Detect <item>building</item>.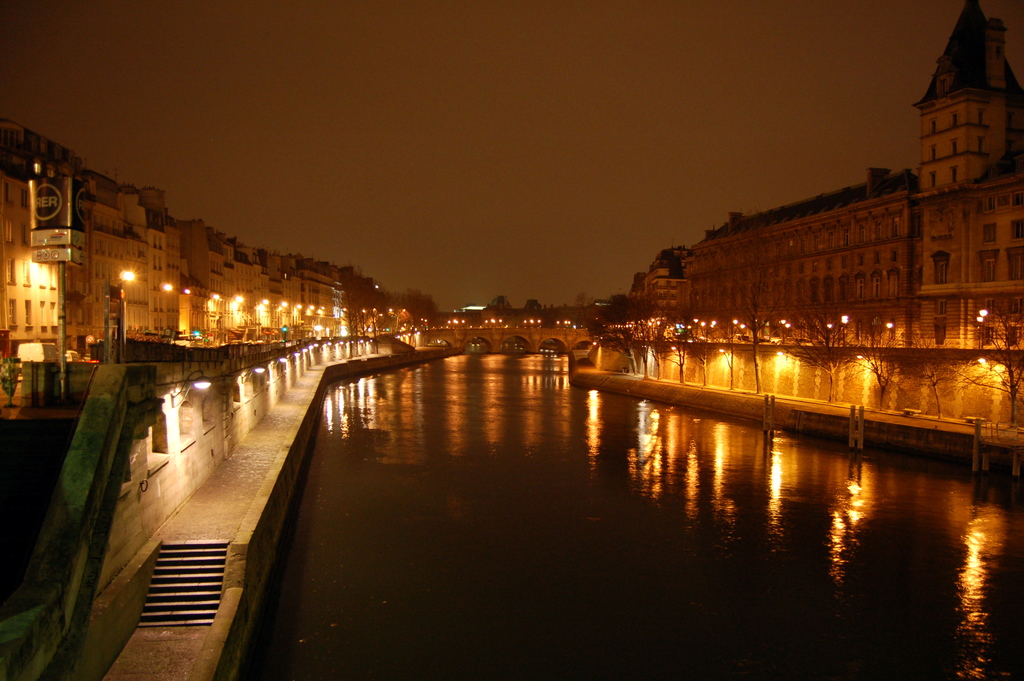
Detected at box(913, 4, 1023, 345).
